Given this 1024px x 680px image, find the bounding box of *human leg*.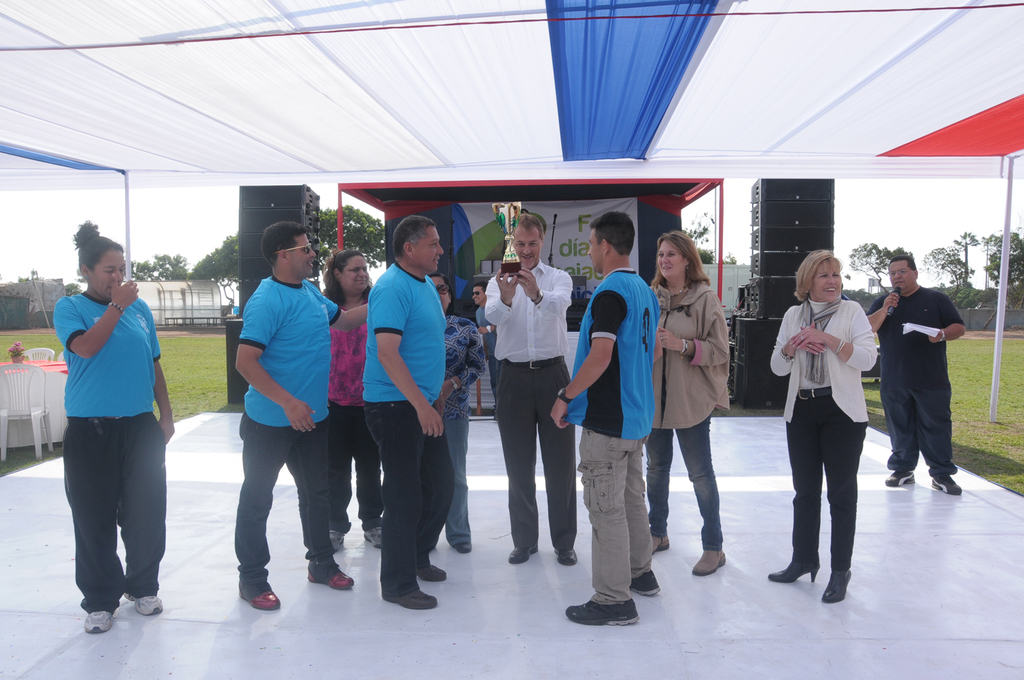
<bbox>120, 413, 169, 615</bbox>.
